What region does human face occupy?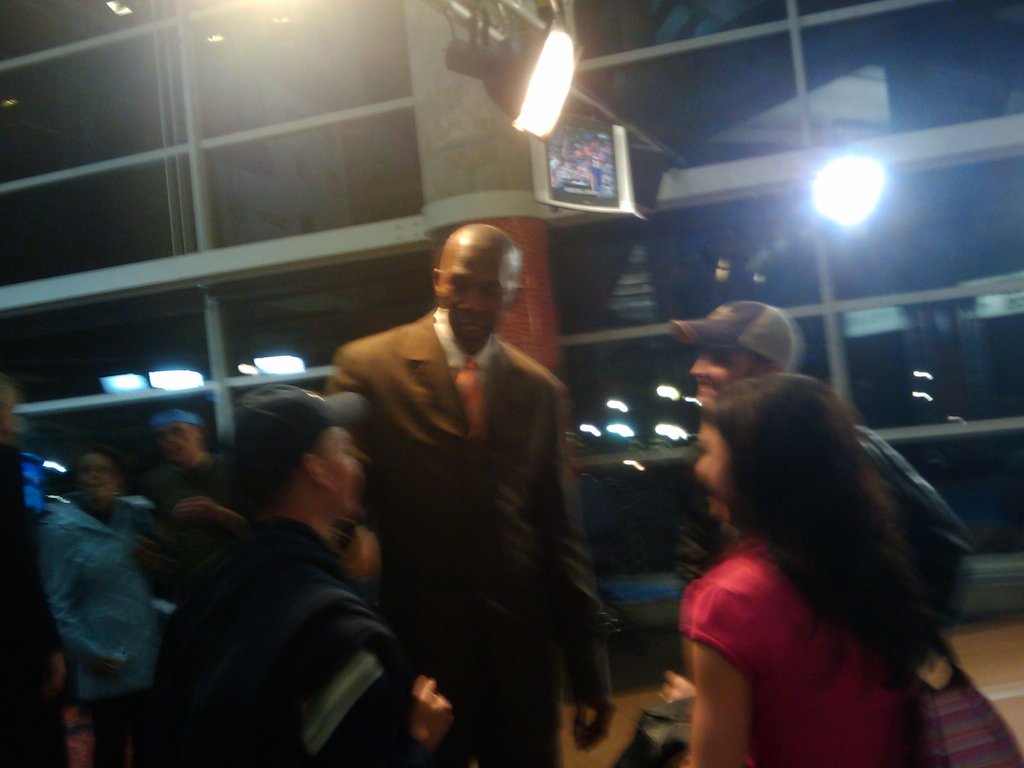
Rect(324, 429, 353, 515).
